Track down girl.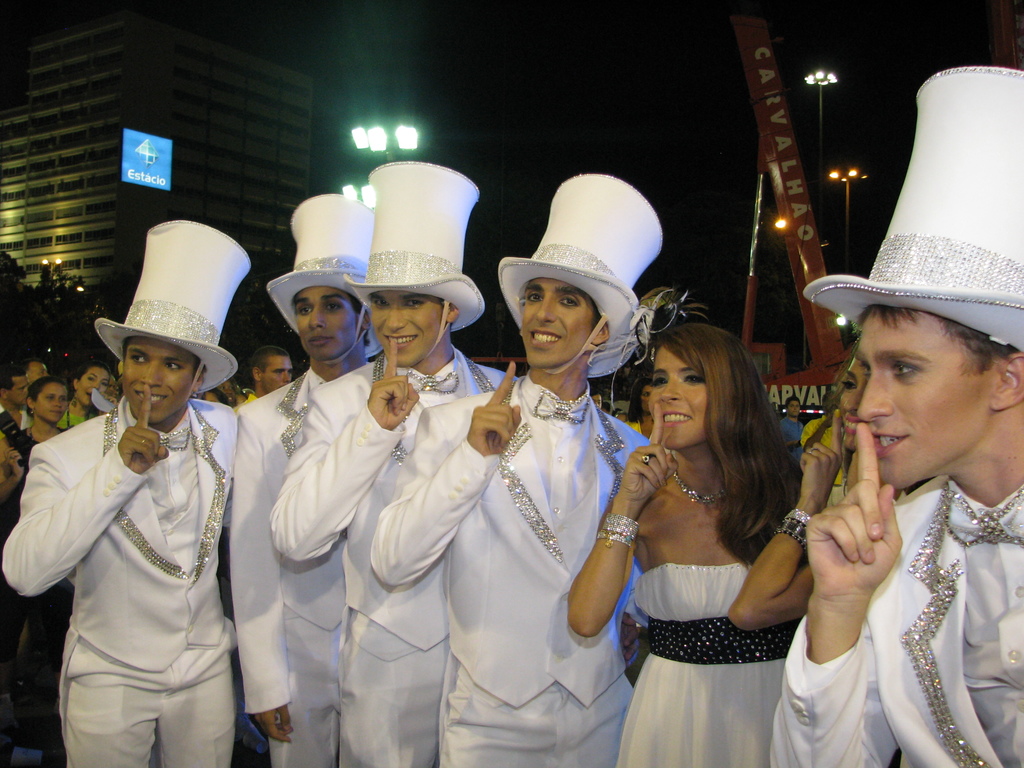
Tracked to [left=726, top=344, right=870, bottom=631].
